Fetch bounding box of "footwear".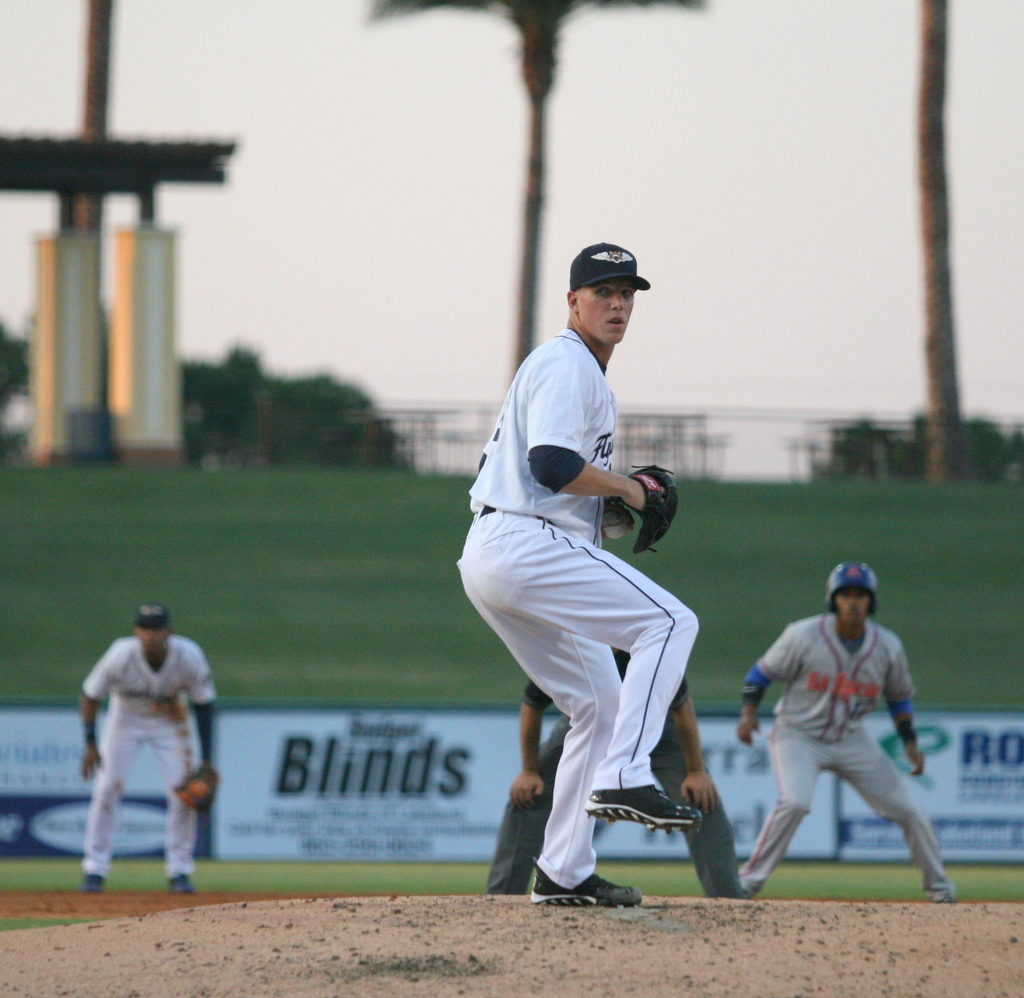
Bbox: BBox(587, 781, 705, 835).
